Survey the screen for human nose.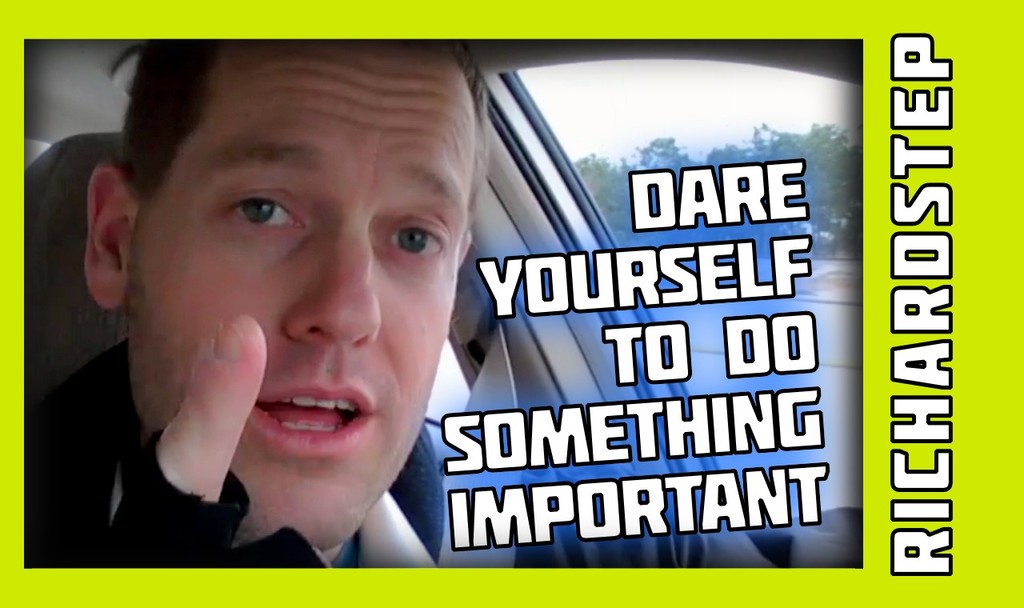
Survey found: Rect(283, 206, 378, 345).
